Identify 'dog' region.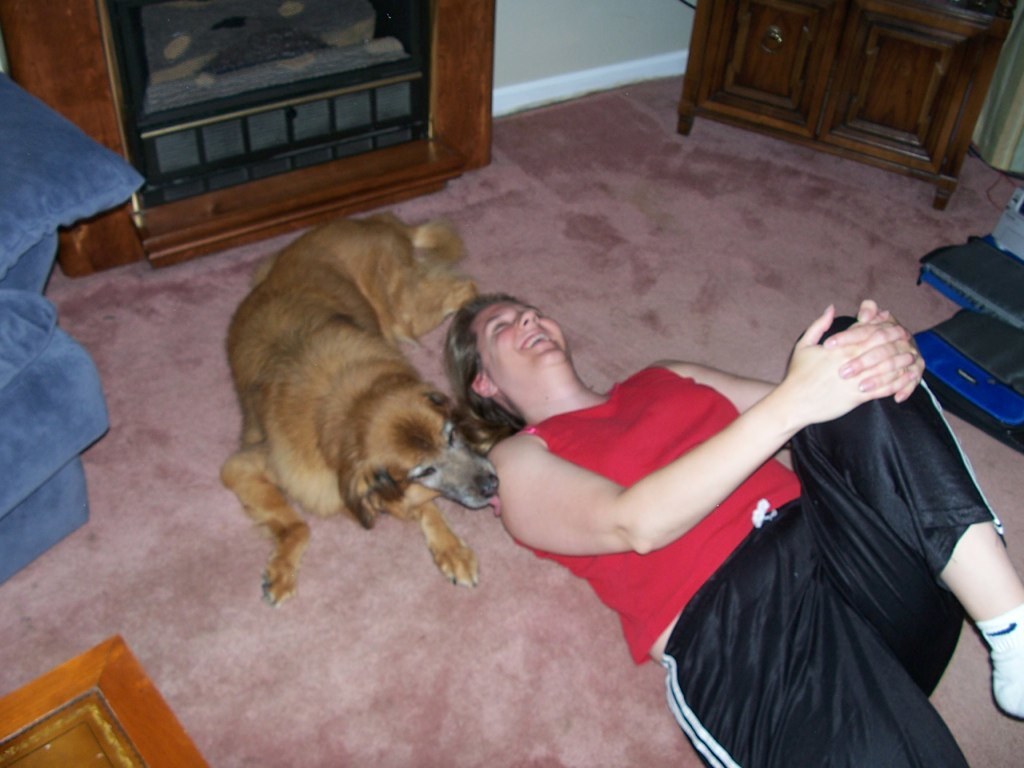
Region: box(218, 216, 502, 610).
